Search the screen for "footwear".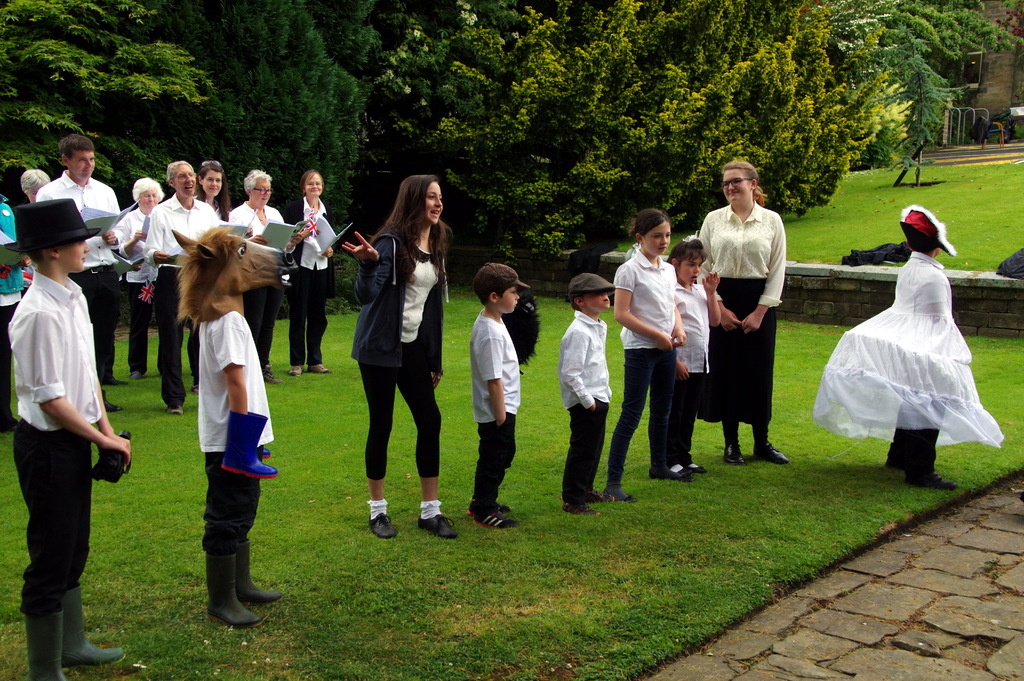
Found at x1=289 y1=361 x2=304 y2=374.
